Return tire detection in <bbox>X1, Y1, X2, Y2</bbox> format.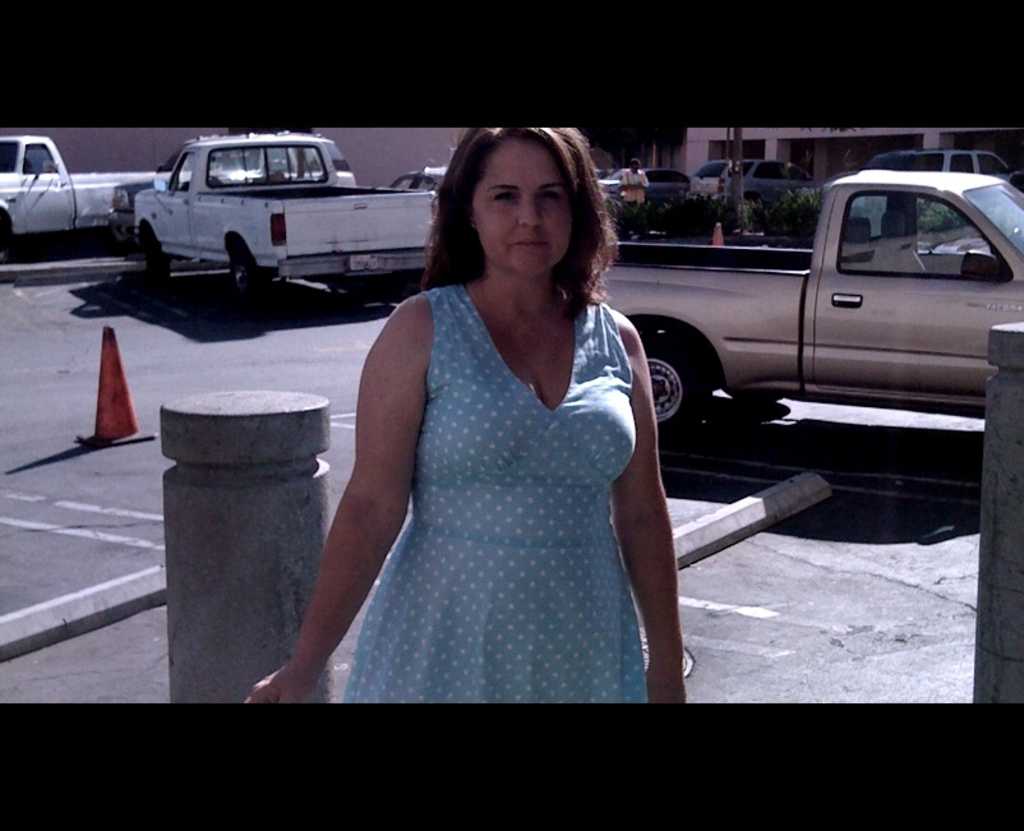
<bbox>232, 239, 262, 297</bbox>.
